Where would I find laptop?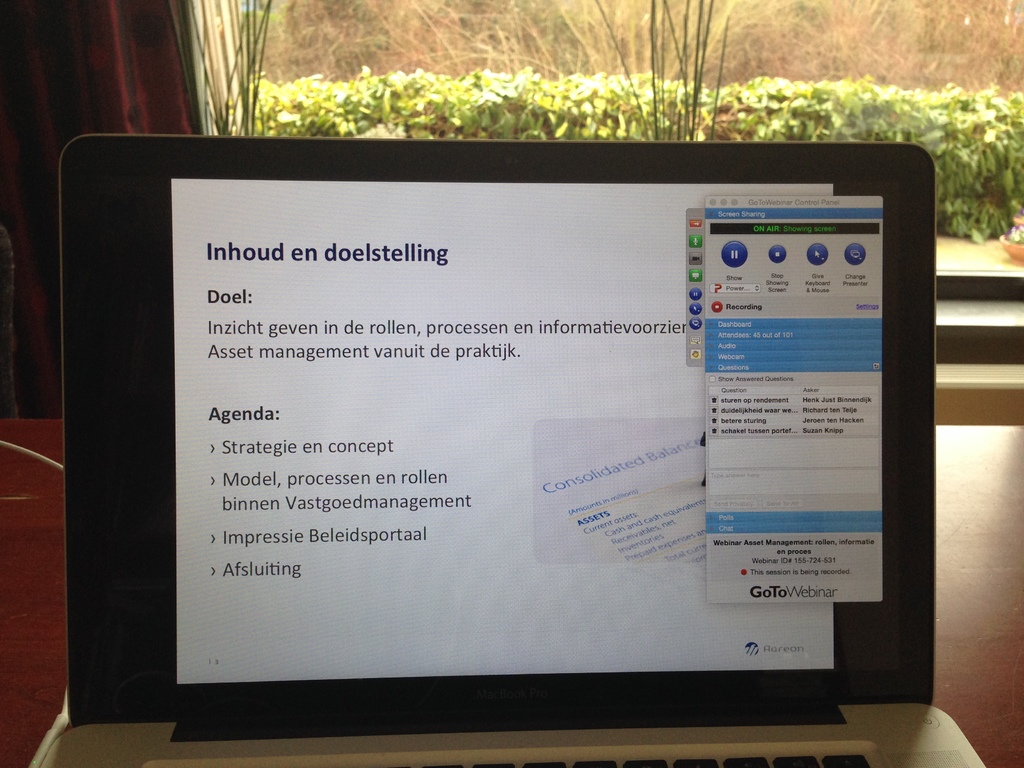
At 58/135/984/767.
